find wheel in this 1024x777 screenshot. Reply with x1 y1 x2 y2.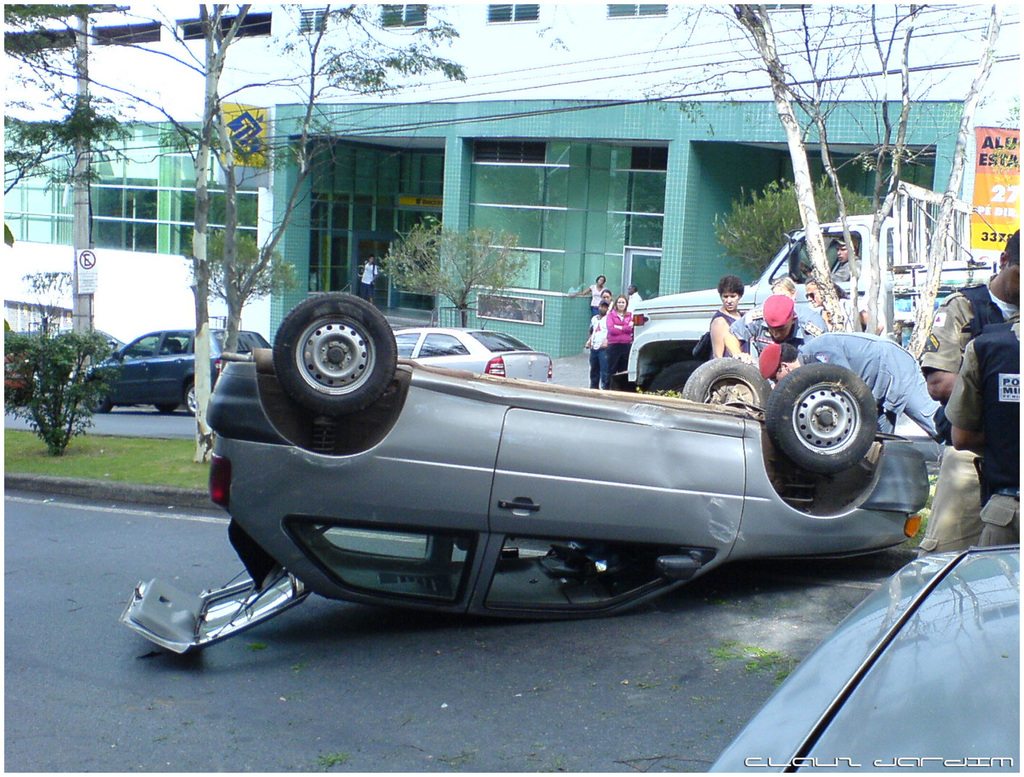
684 357 772 417.
